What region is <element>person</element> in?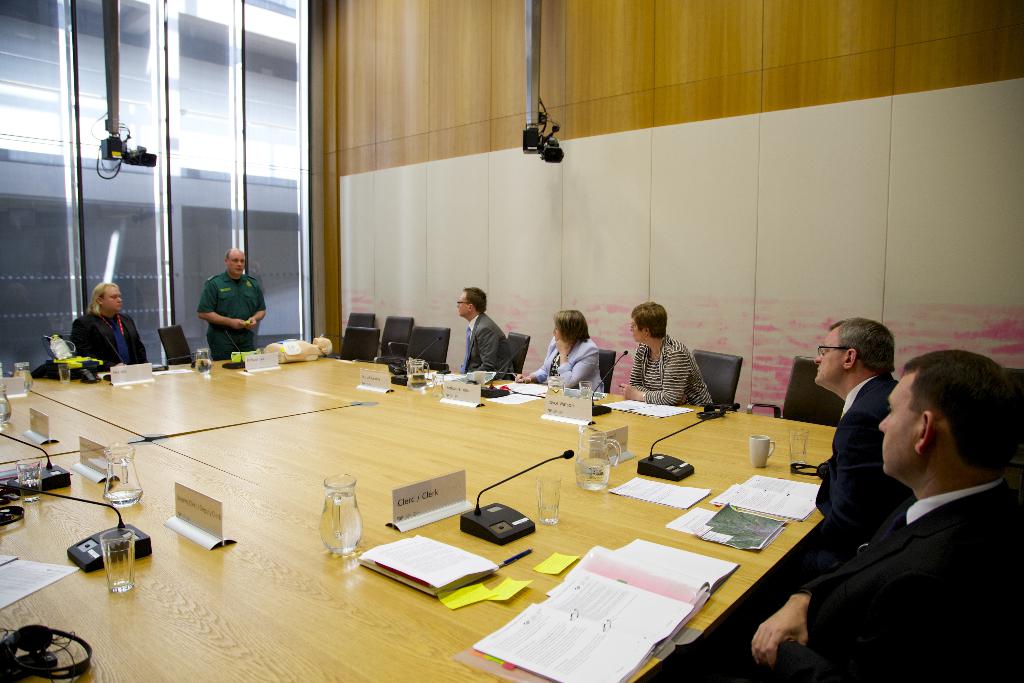
[x1=737, y1=349, x2=1023, y2=682].
